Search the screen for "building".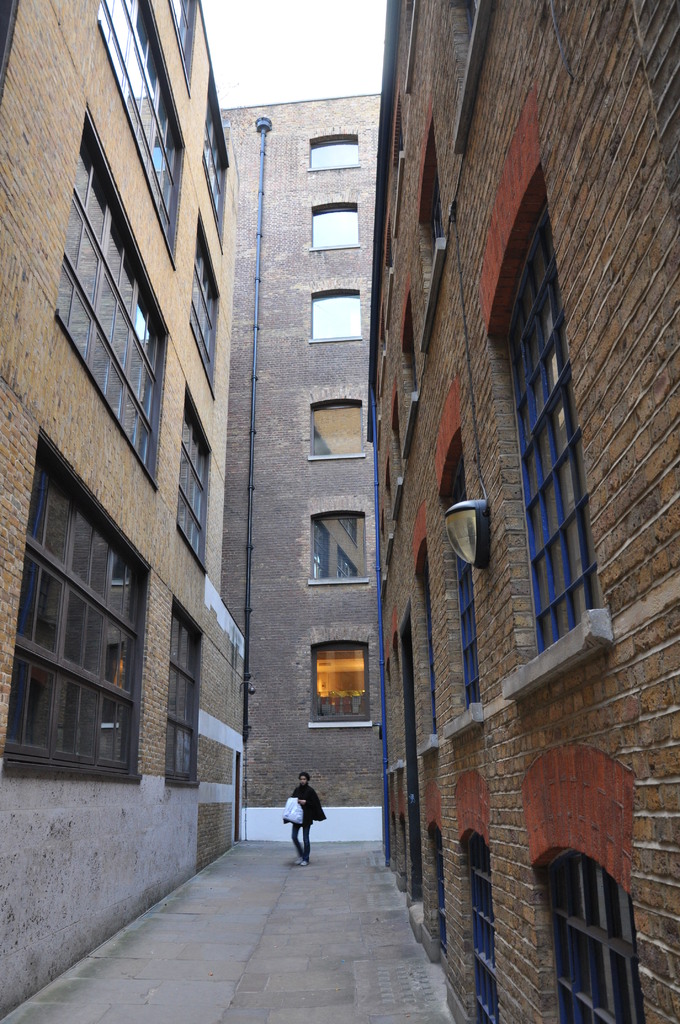
Found at l=0, t=2, r=243, b=1018.
